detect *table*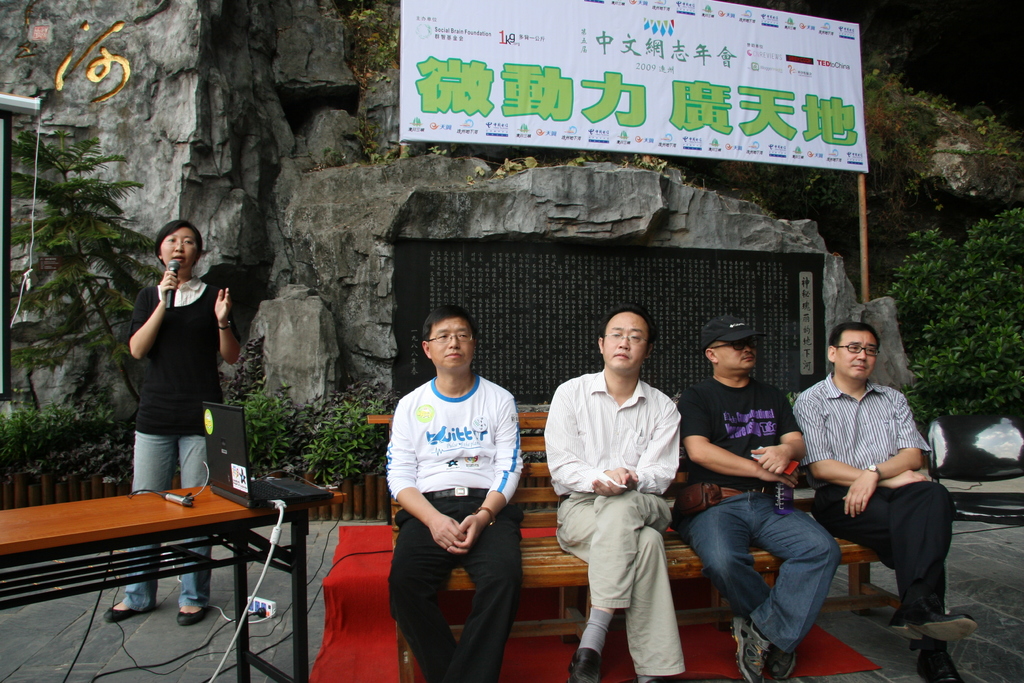
bbox=(0, 473, 346, 682)
